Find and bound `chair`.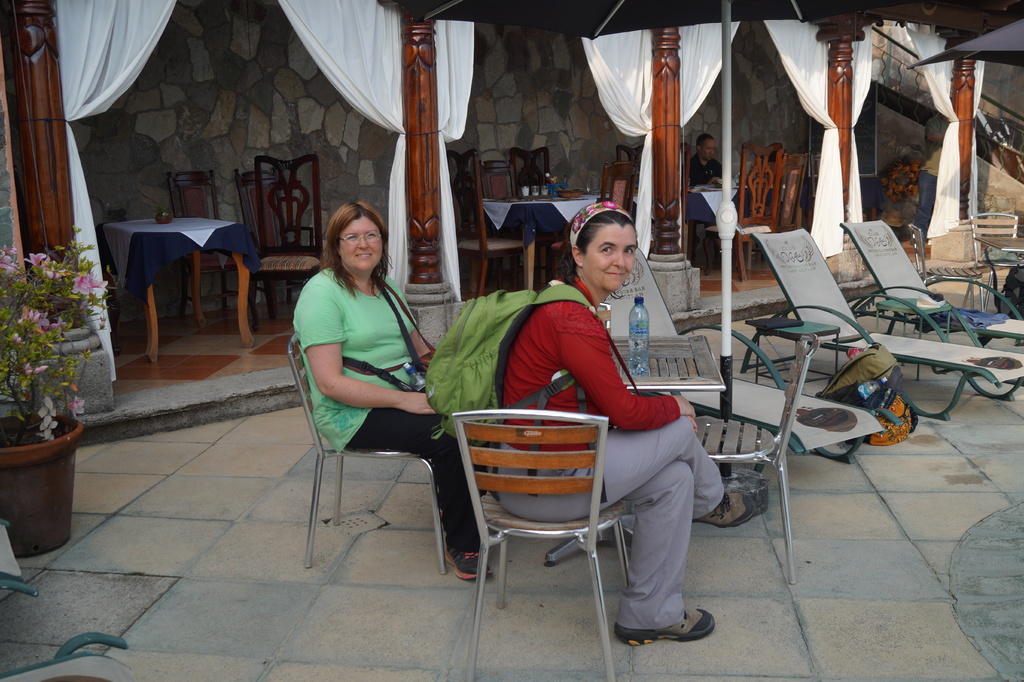
Bound: x1=449, y1=148, x2=525, y2=294.
